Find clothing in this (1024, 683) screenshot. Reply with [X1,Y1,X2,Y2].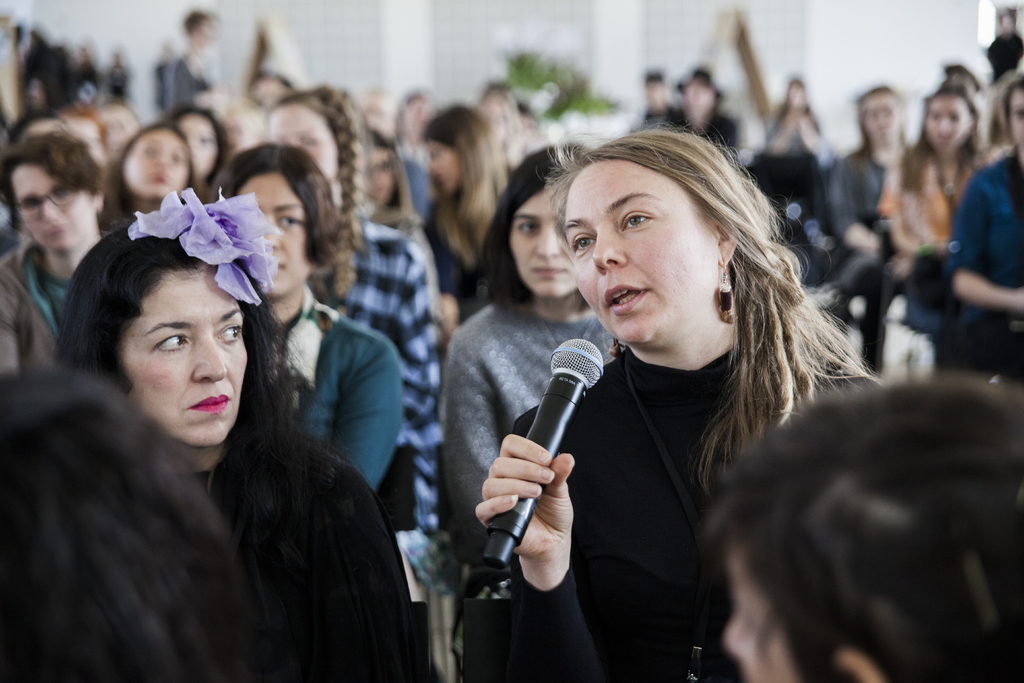
[271,289,405,484].
